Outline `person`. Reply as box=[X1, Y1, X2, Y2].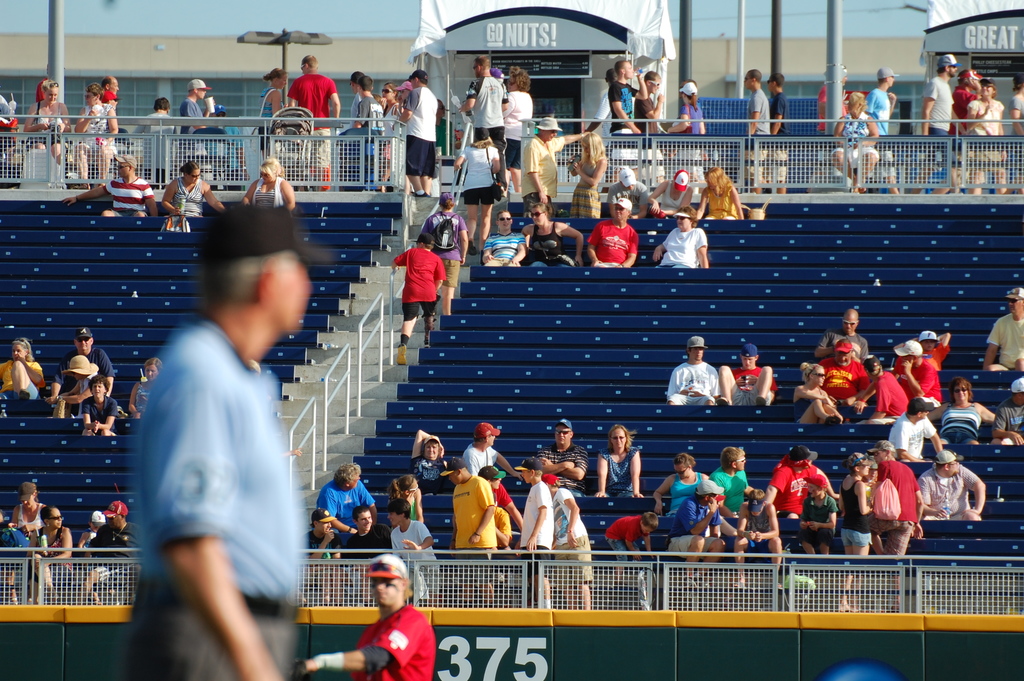
box=[595, 166, 652, 213].
